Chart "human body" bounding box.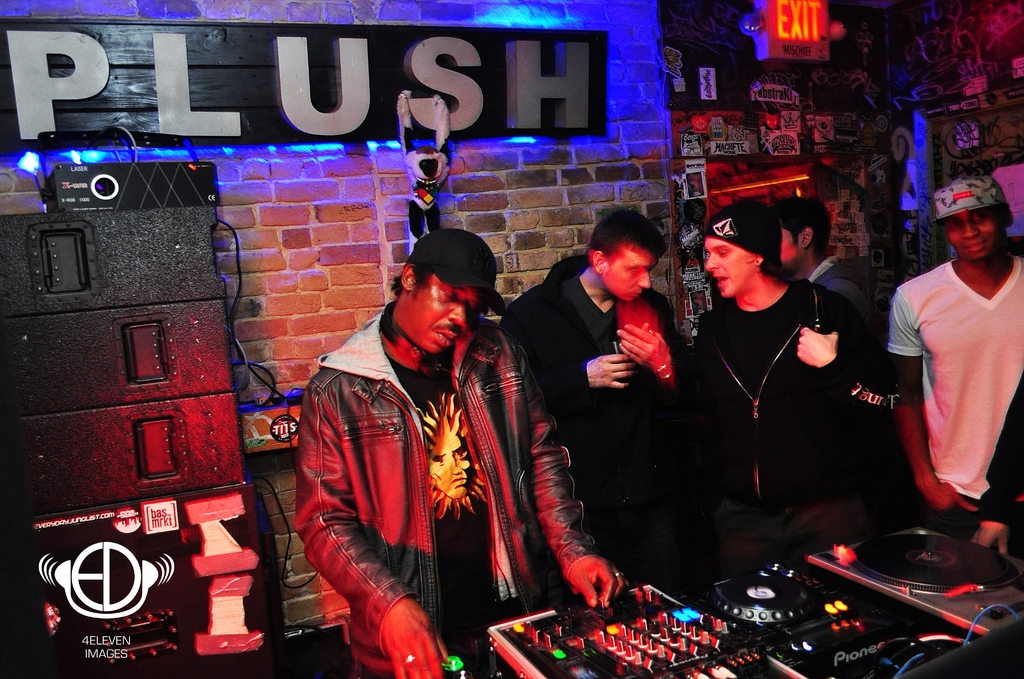
Charted: [886, 153, 1019, 550].
